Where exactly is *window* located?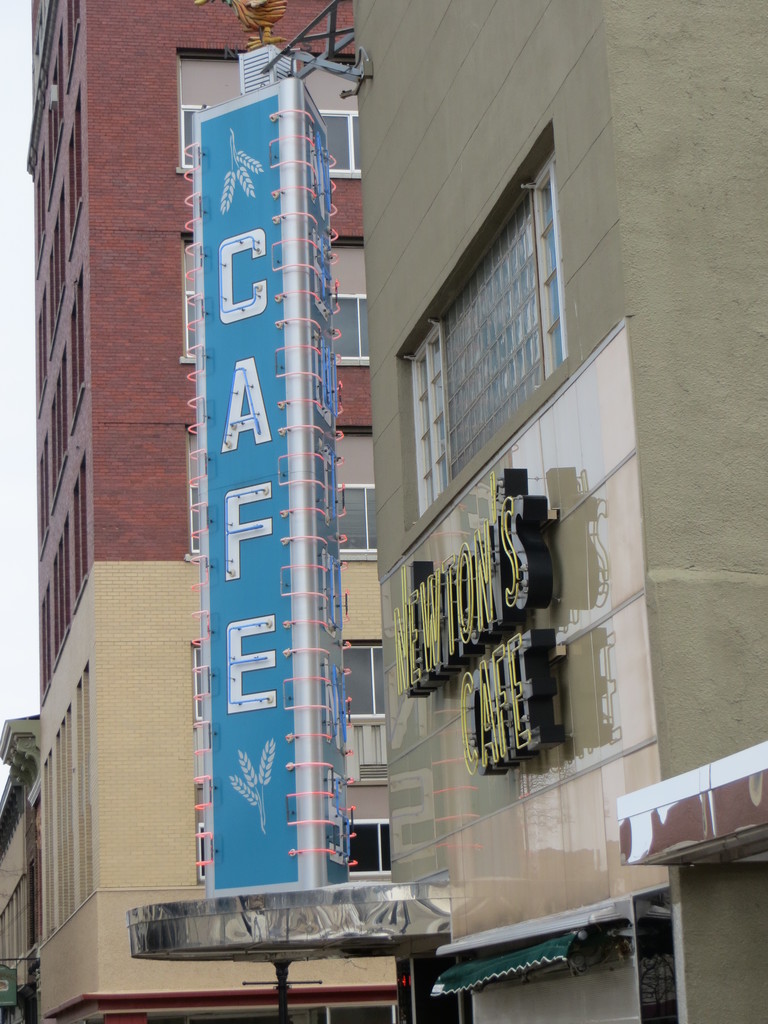
Its bounding box is locate(432, 138, 581, 469).
